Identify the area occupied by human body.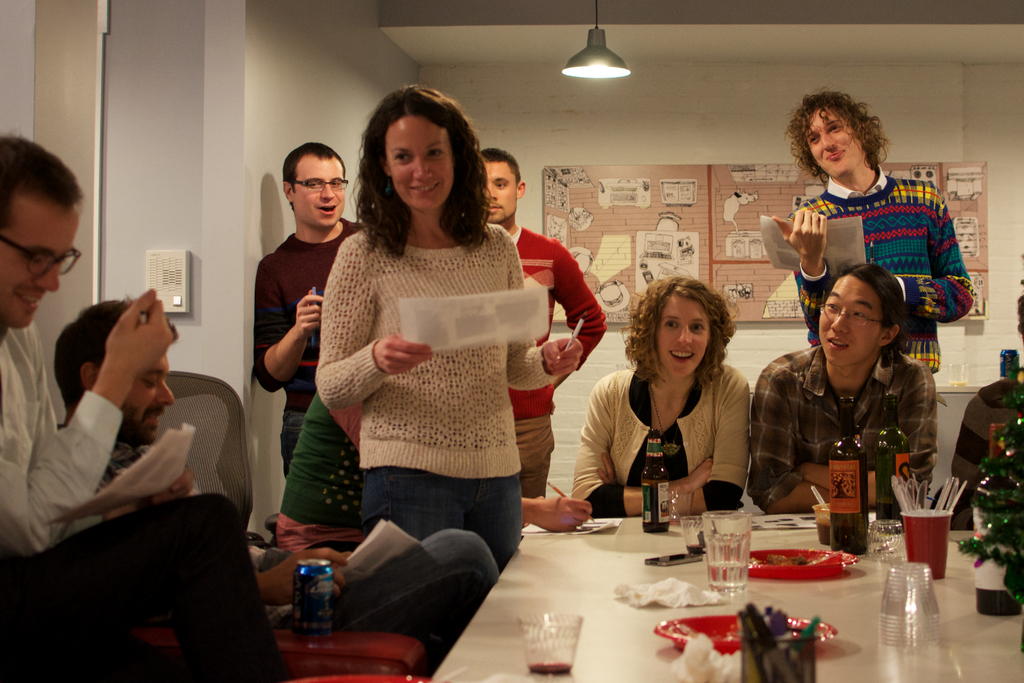
Area: Rect(0, 286, 292, 682).
